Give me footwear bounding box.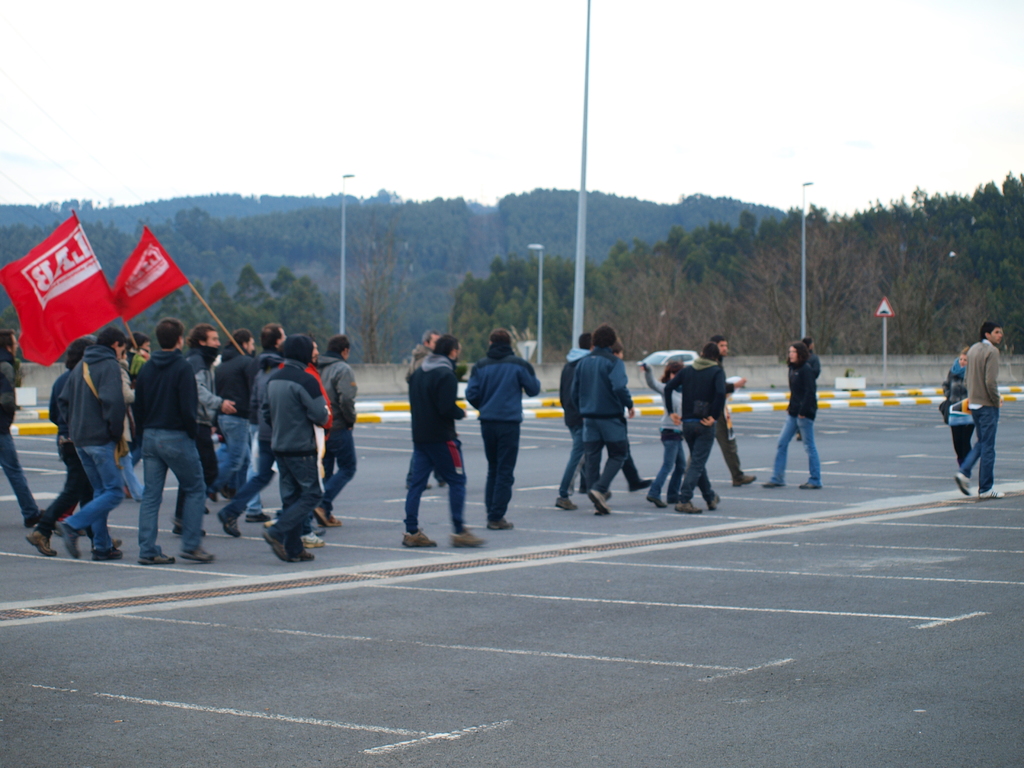
pyautogui.locateOnScreen(249, 502, 280, 519).
